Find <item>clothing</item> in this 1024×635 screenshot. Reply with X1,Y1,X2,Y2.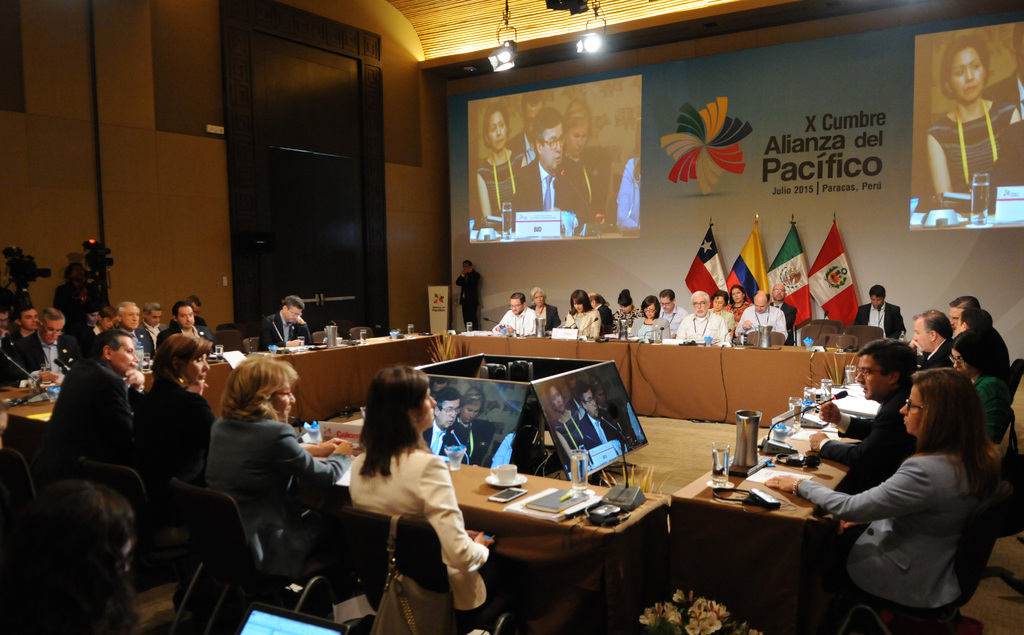
771,302,799,347.
